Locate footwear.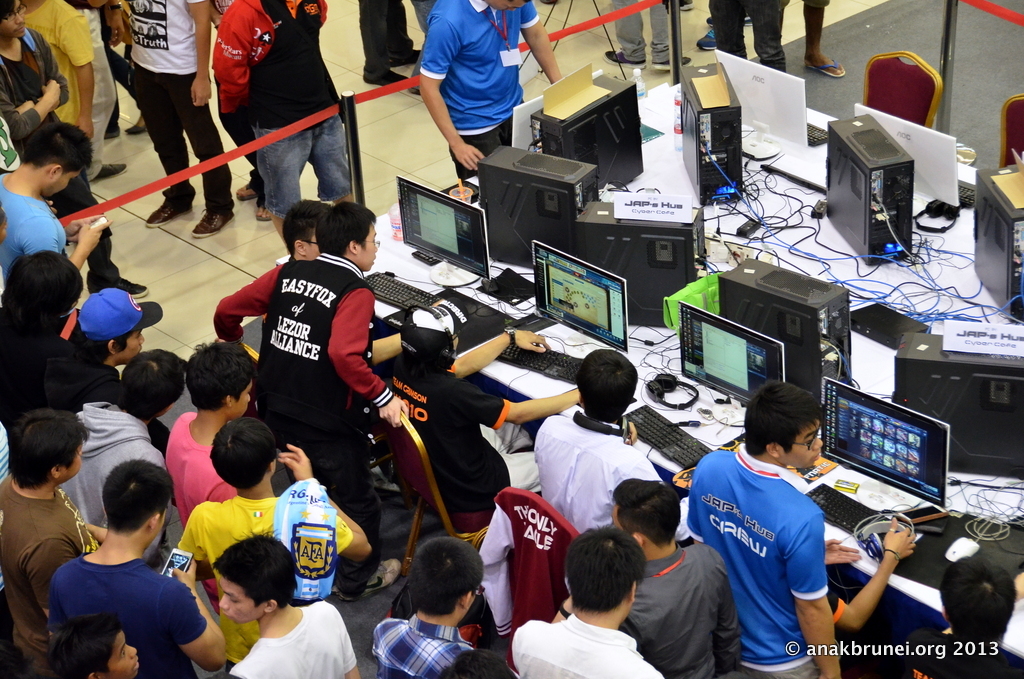
Bounding box: 124,126,146,134.
